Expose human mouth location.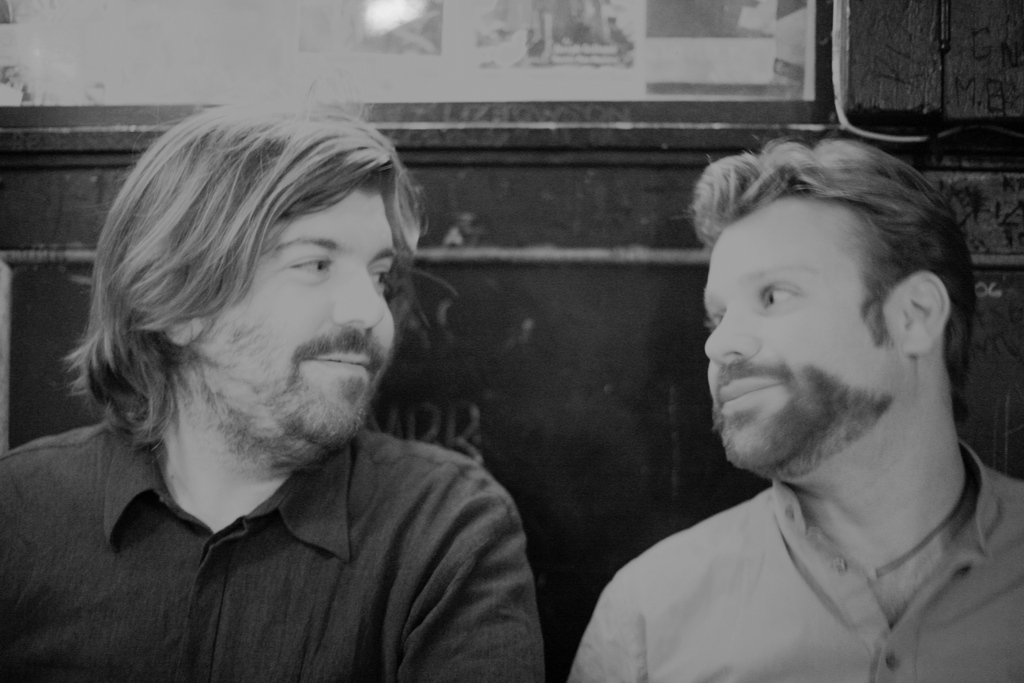
Exposed at (left=718, top=377, right=780, bottom=409).
